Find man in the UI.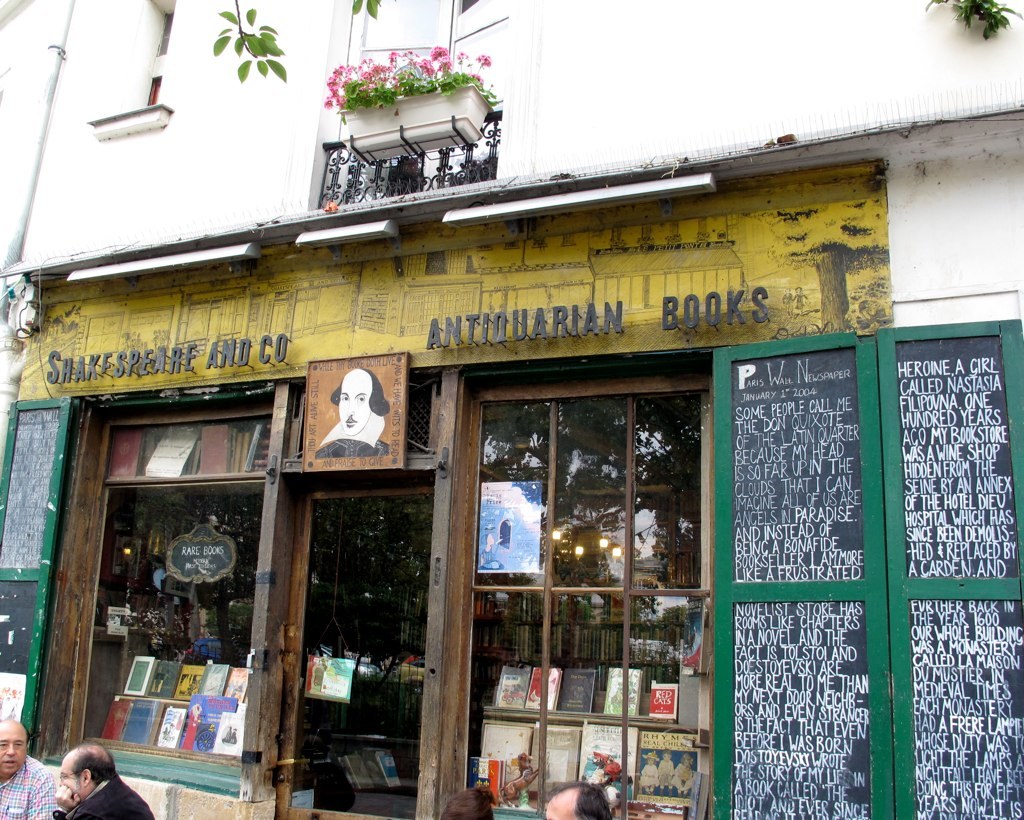
UI element at x1=0 y1=720 x2=53 y2=819.
